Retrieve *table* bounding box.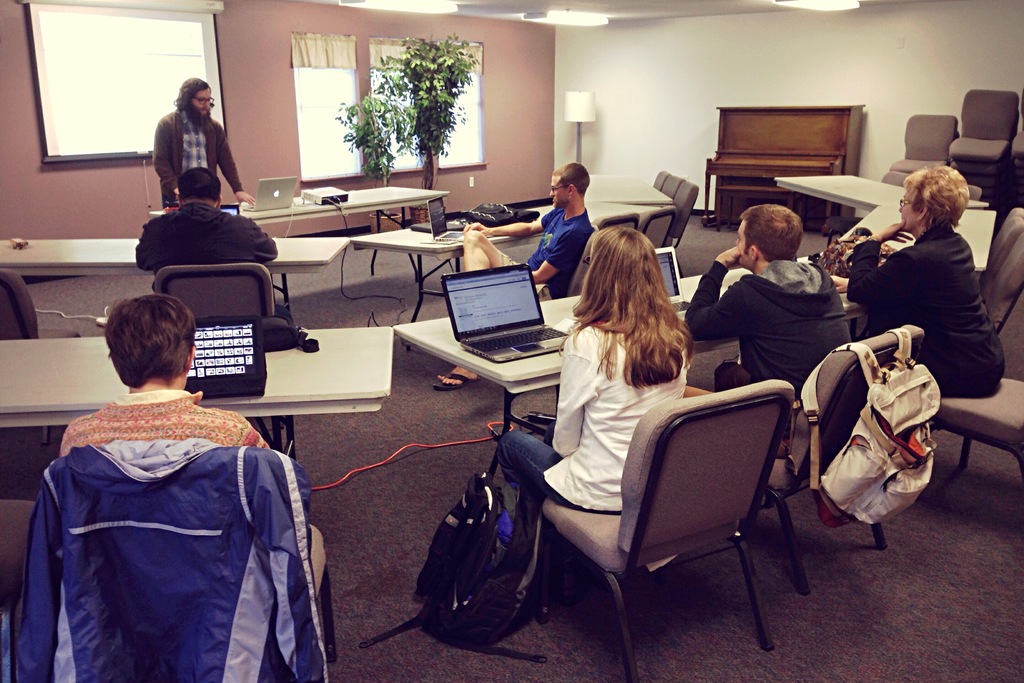
Bounding box: box=[584, 174, 674, 201].
